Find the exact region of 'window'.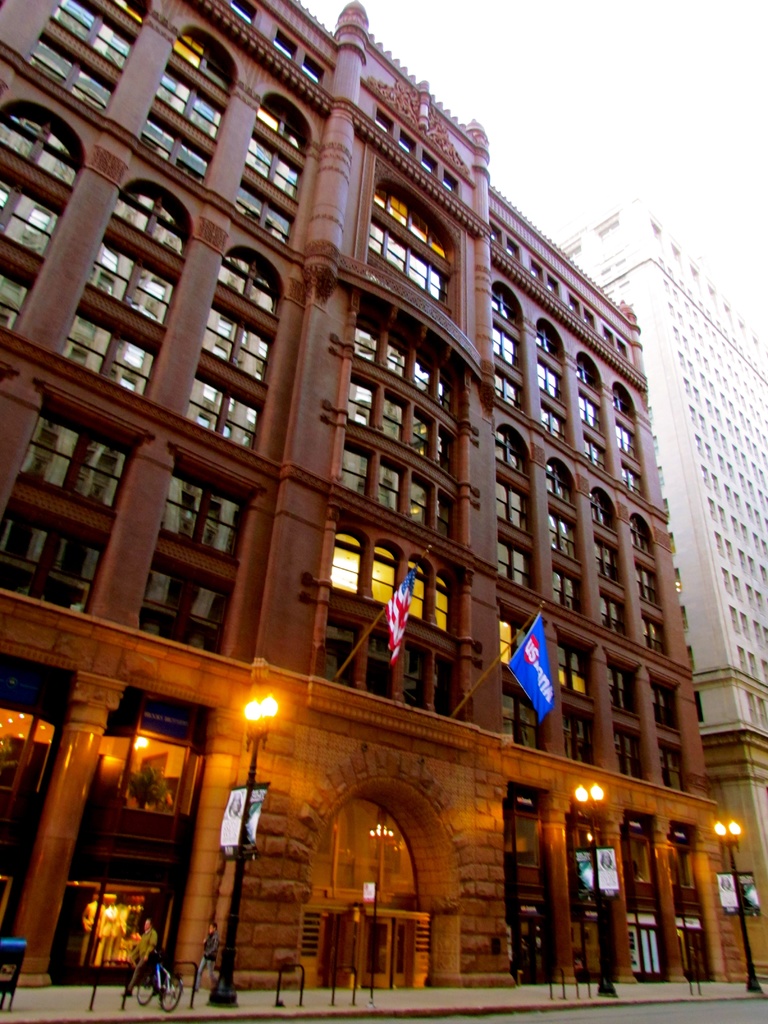
Exact region: {"left": 497, "top": 428, "right": 660, "bottom": 641}.
